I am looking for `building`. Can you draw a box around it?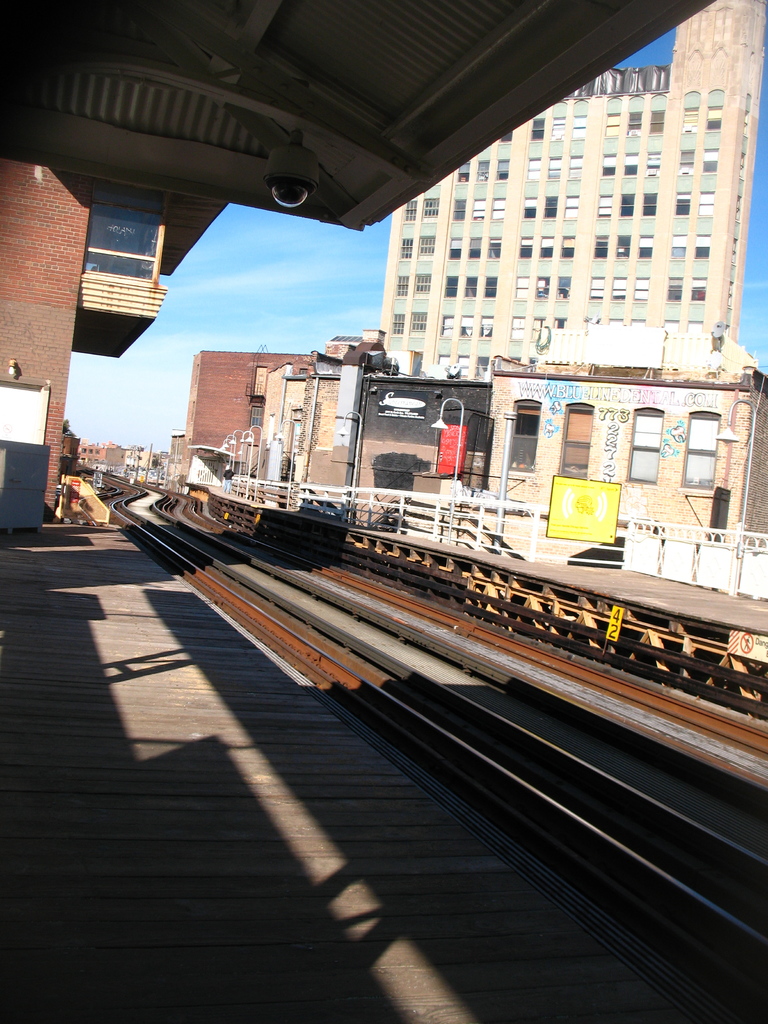
Sure, the bounding box is select_region(383, 1, 762, 379).
